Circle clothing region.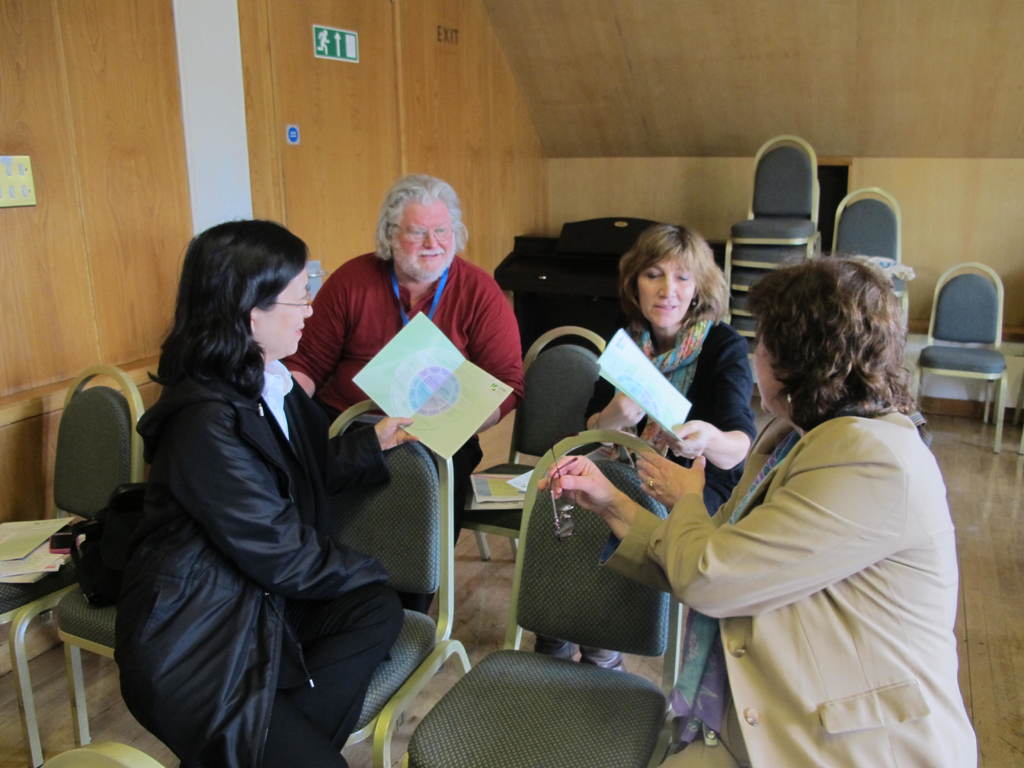
Region: [x1=553, y1=317, x2=764, y2=704].
